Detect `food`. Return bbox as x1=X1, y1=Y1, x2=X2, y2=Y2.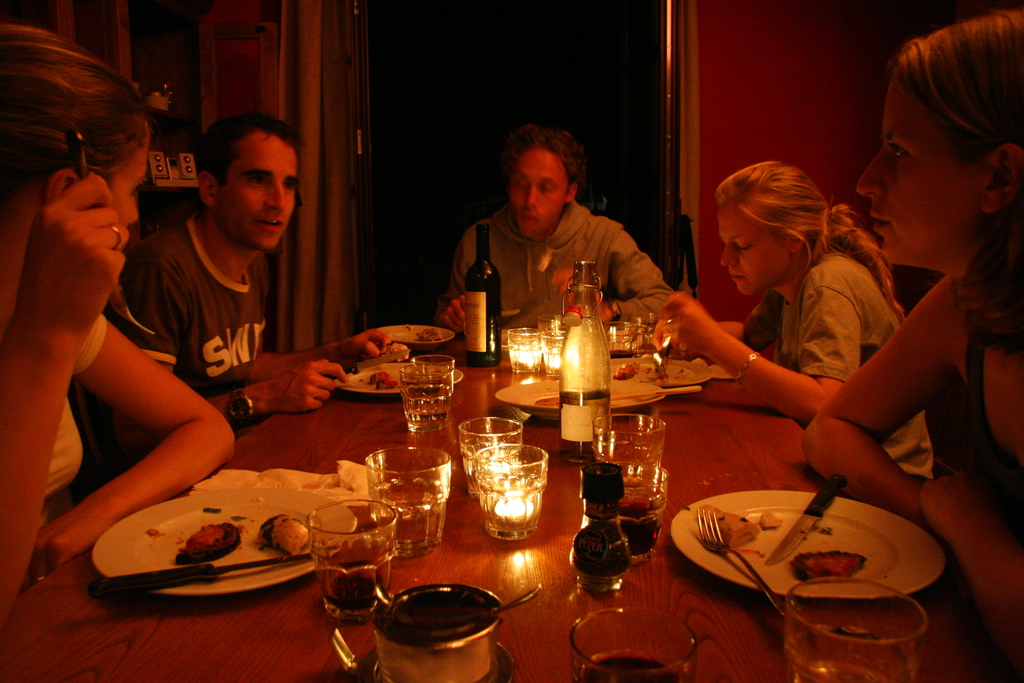
x1=146, y1=526, x2=168, y2=542.
